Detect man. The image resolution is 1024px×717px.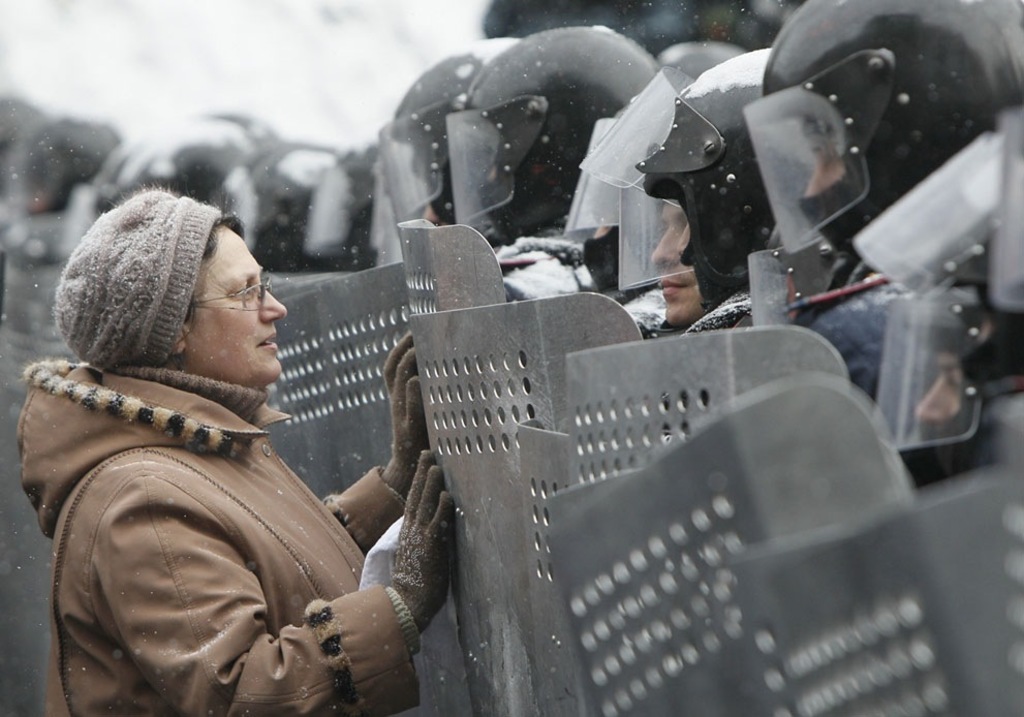
[left=875, top=268, right=996, bottom=485].
